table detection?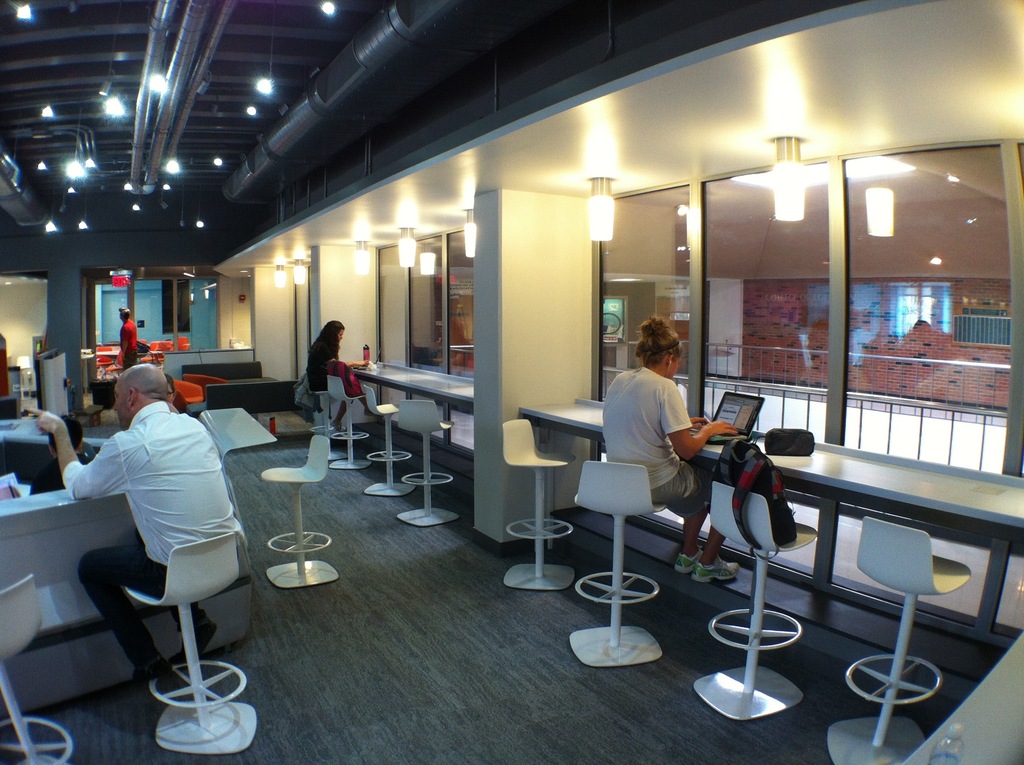
[0, 408, 260, 645]
